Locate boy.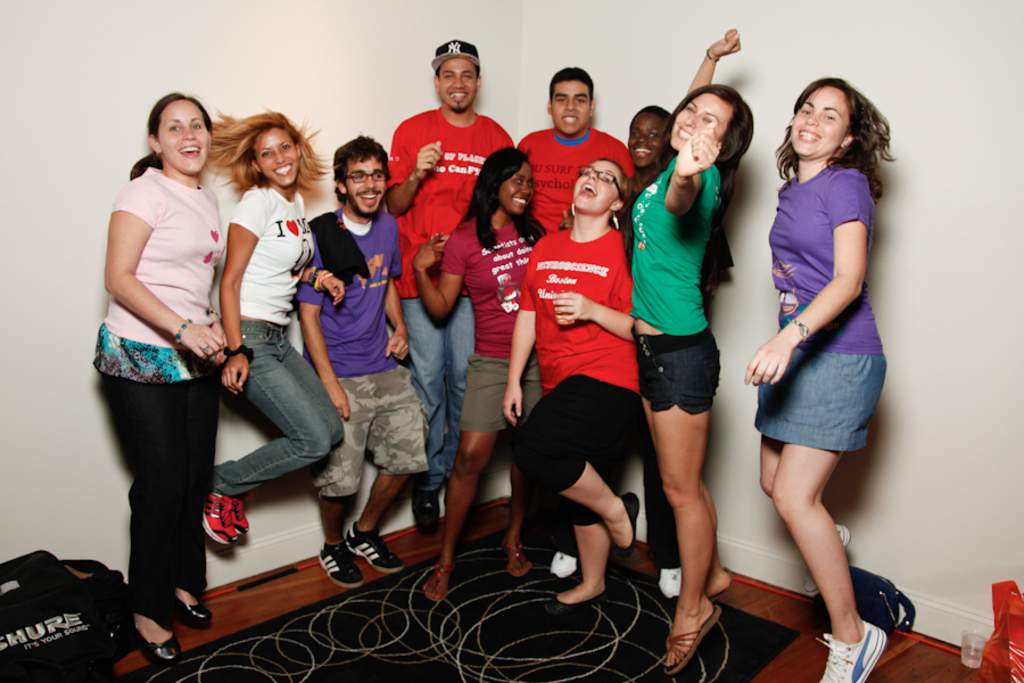
Bounding box: [292,135,429,590].
